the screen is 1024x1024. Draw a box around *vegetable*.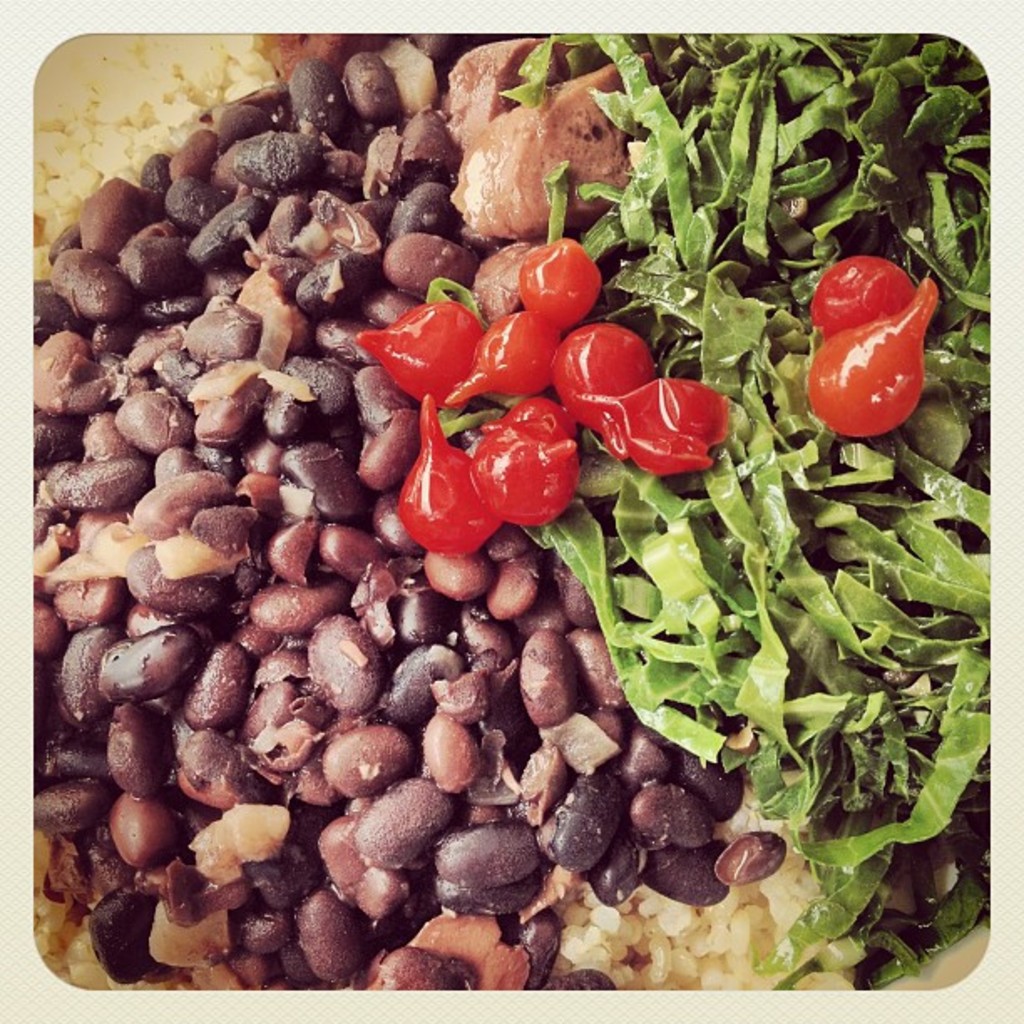
801 251 937 448.
